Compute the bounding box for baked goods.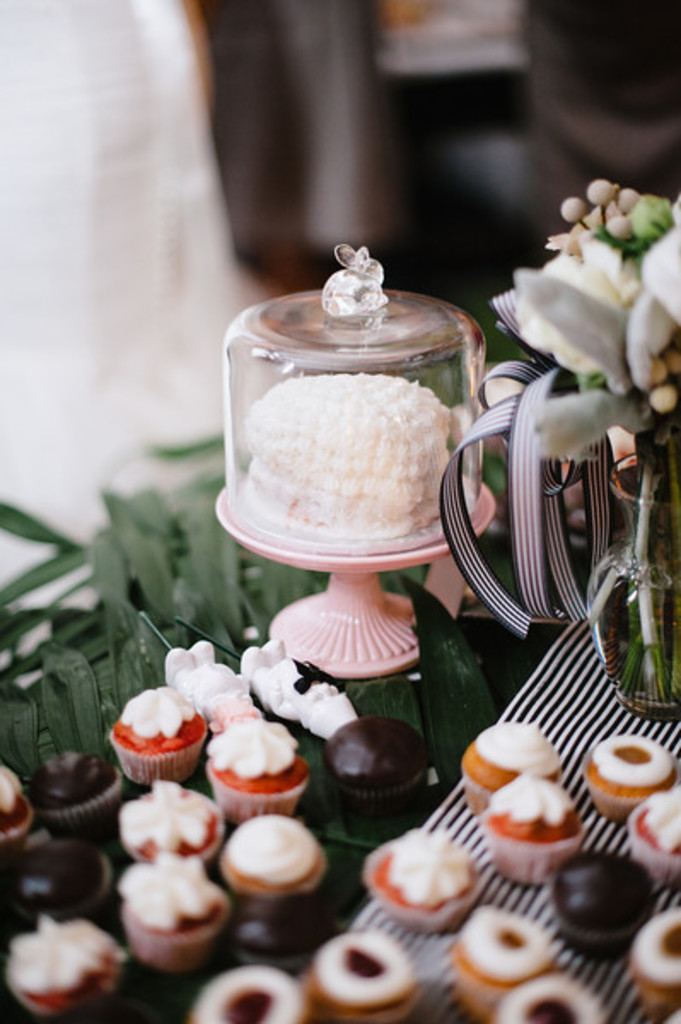
<region>633, 905, 679, 1005</region>.
